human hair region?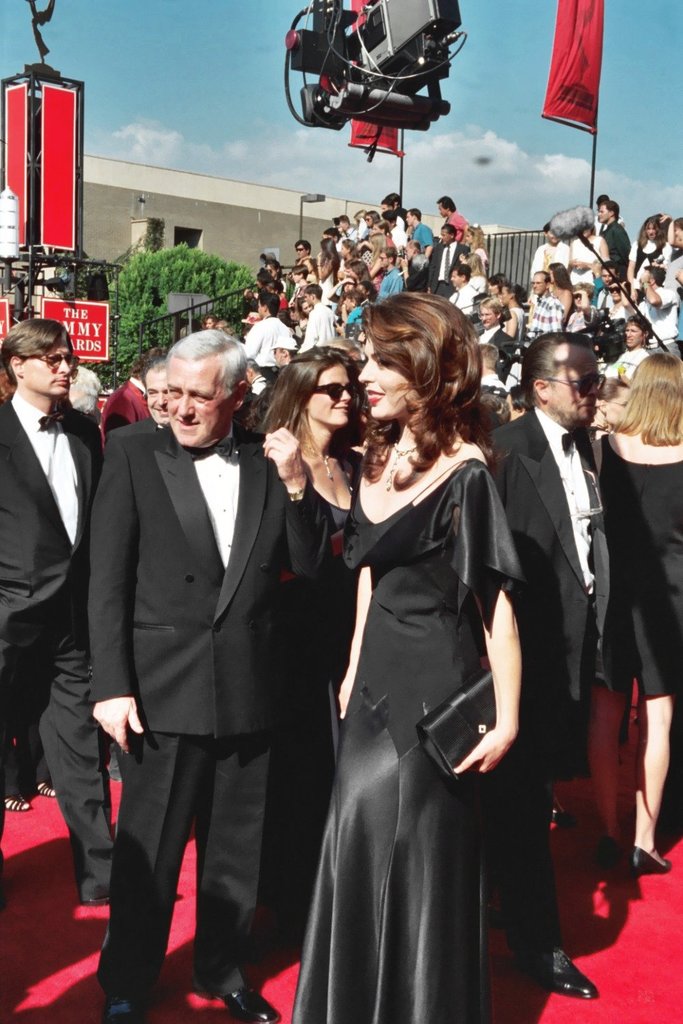
[left=294, top=268, right=304, bottom=273]
